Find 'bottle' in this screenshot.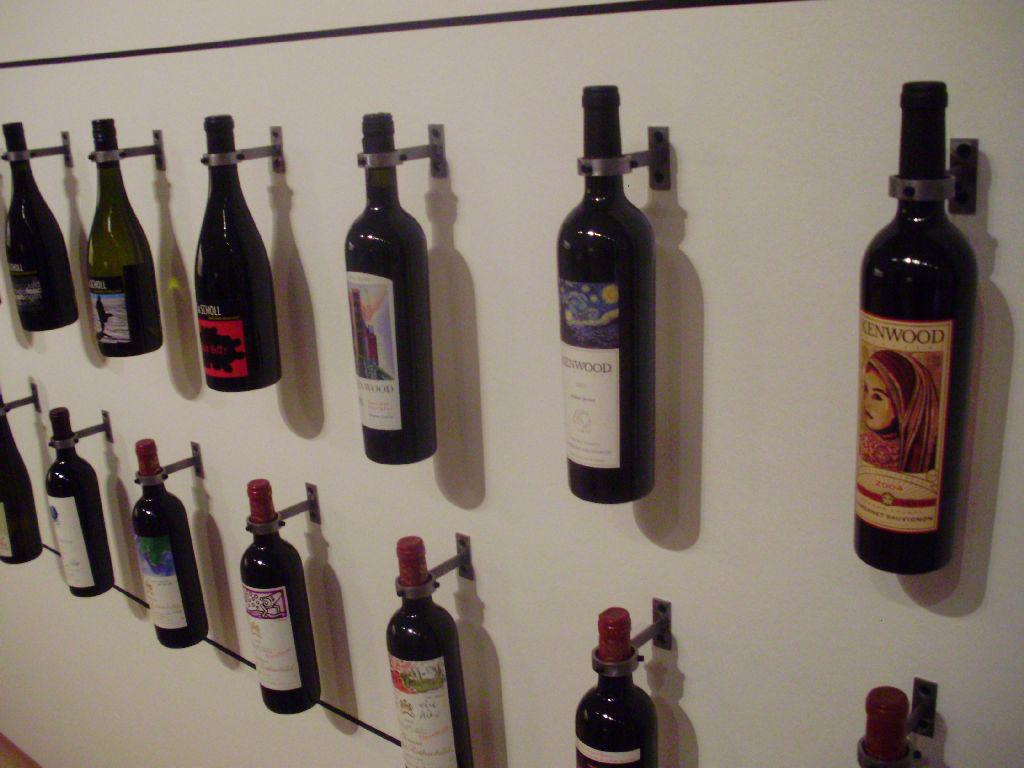
The bounding box for 'bottle' is [344, 111, 440, 462].
